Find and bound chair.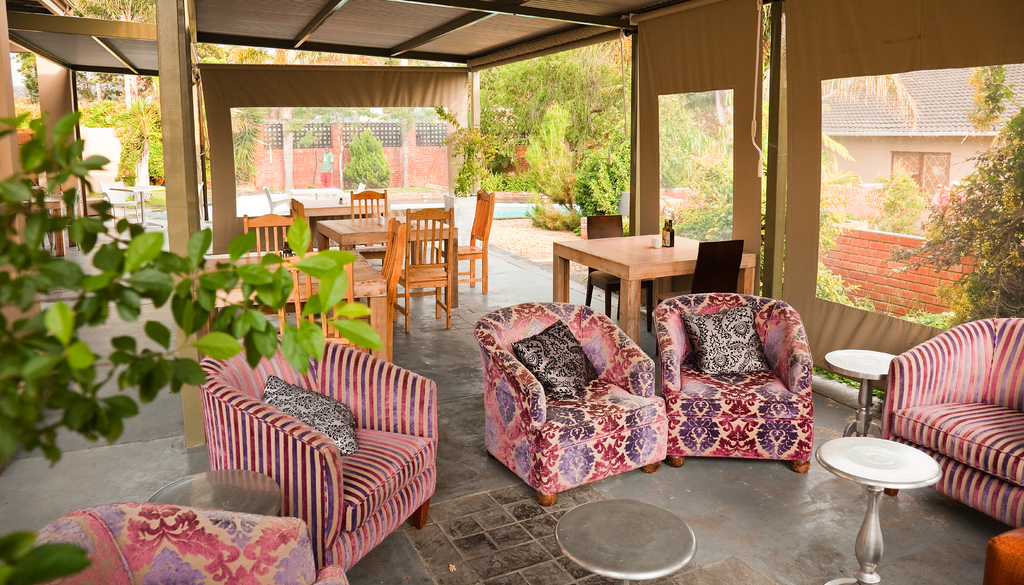
Bound: box(348, 187, 397, 218).
